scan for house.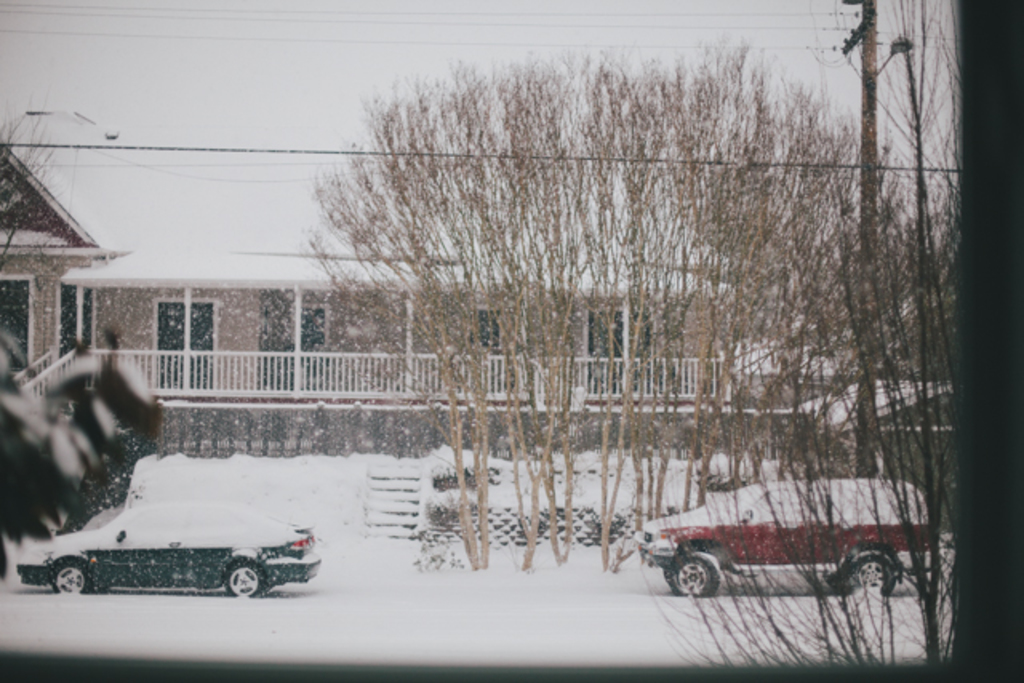
Scan result: region(0, 131, 728, 448).
